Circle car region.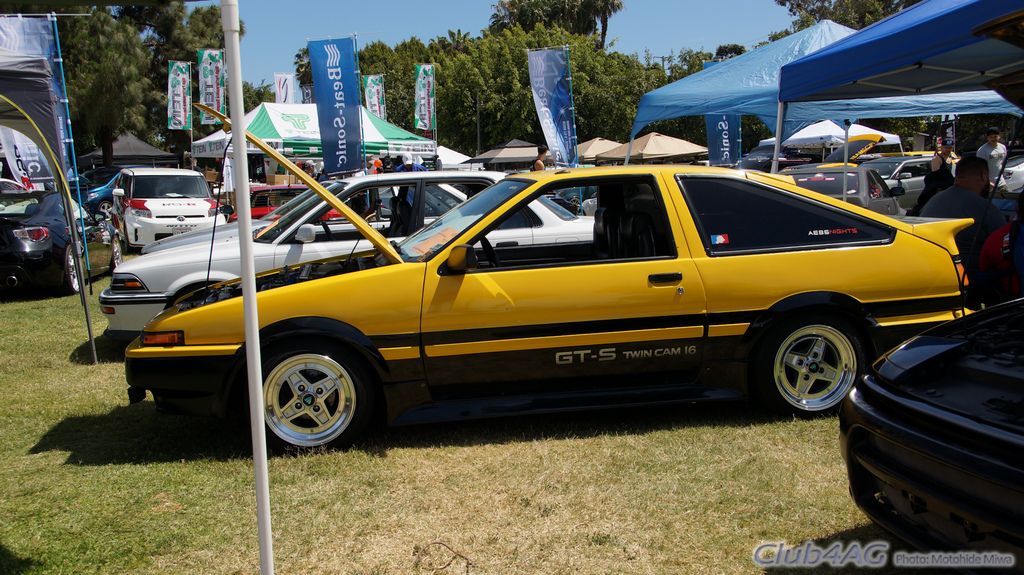
Region: <region>119, 163, 977, 454</region>.
